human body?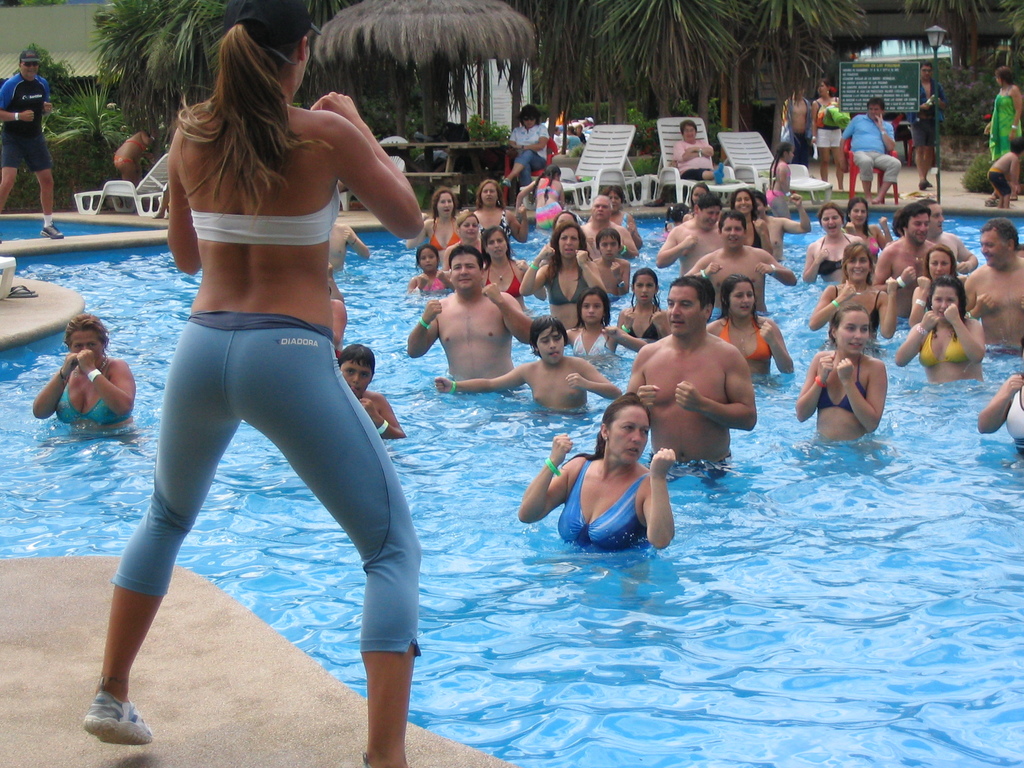
bbox(1, 73, 74, 253)
